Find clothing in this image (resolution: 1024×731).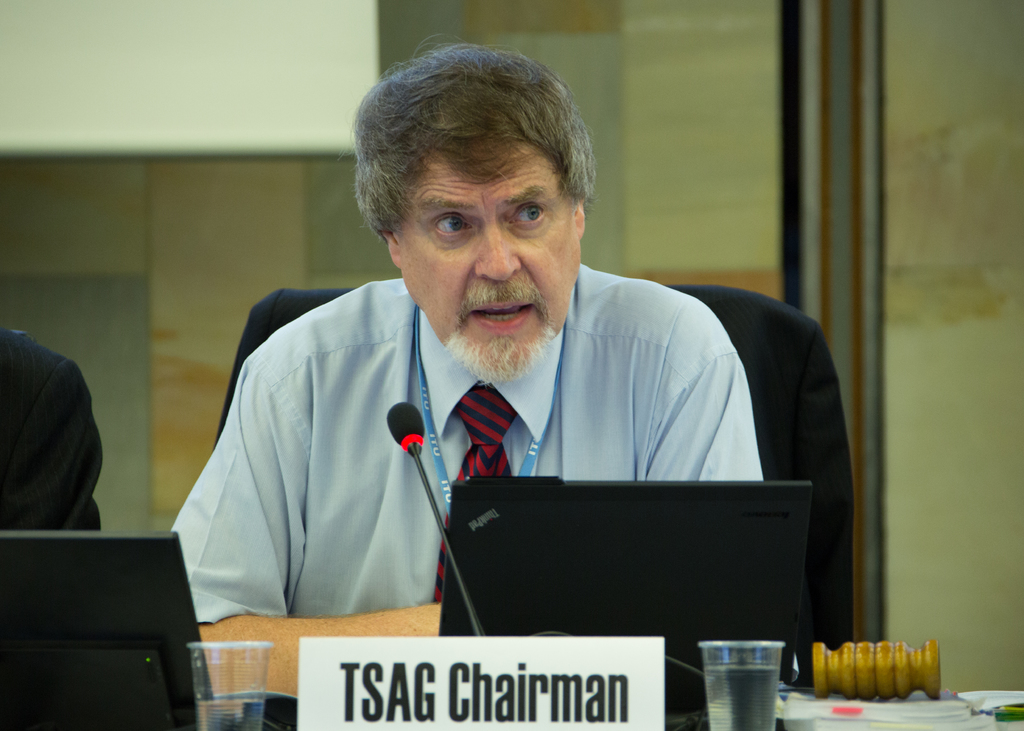
detection(163, 248, 840, 609).
